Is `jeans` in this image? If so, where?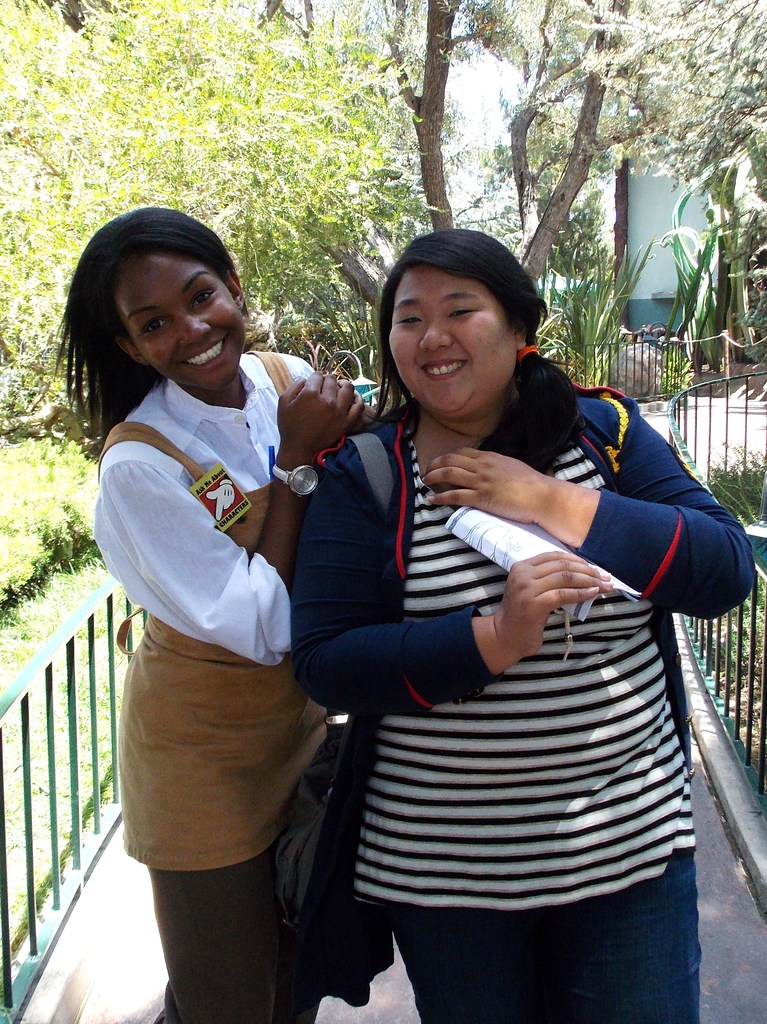
Yes, at box(139, 842, 308, 1018).
